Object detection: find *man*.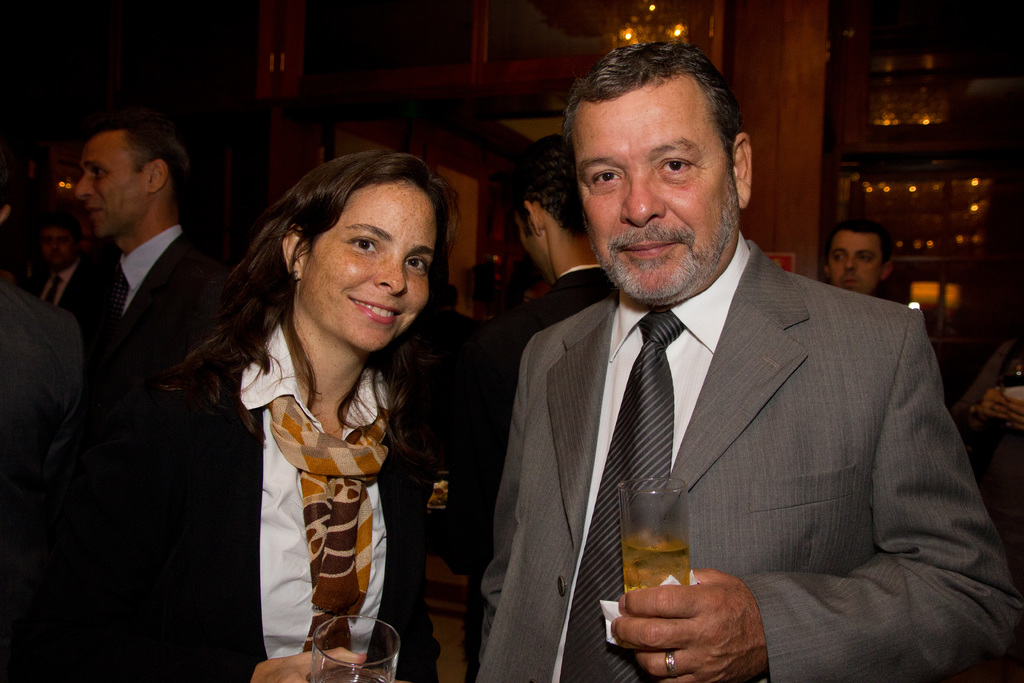
region(465, 133, 624, 536).
